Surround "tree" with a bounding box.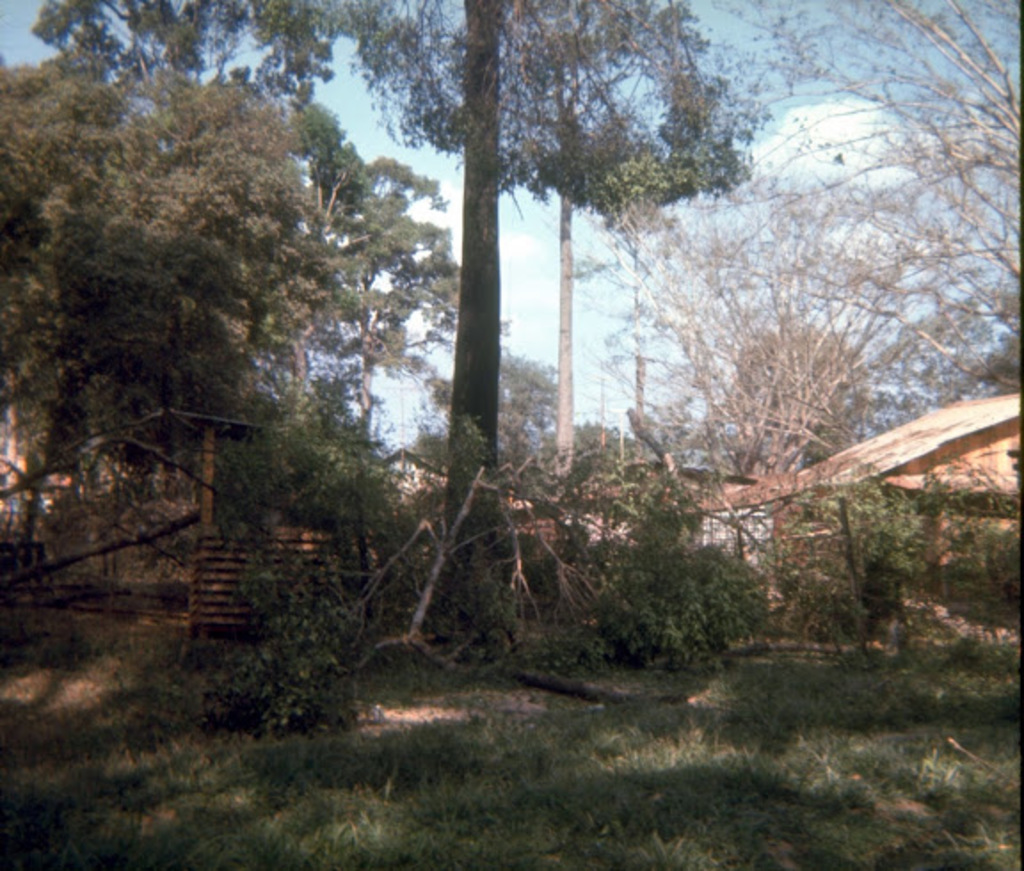
box=[704, 0, 1020, 336].
